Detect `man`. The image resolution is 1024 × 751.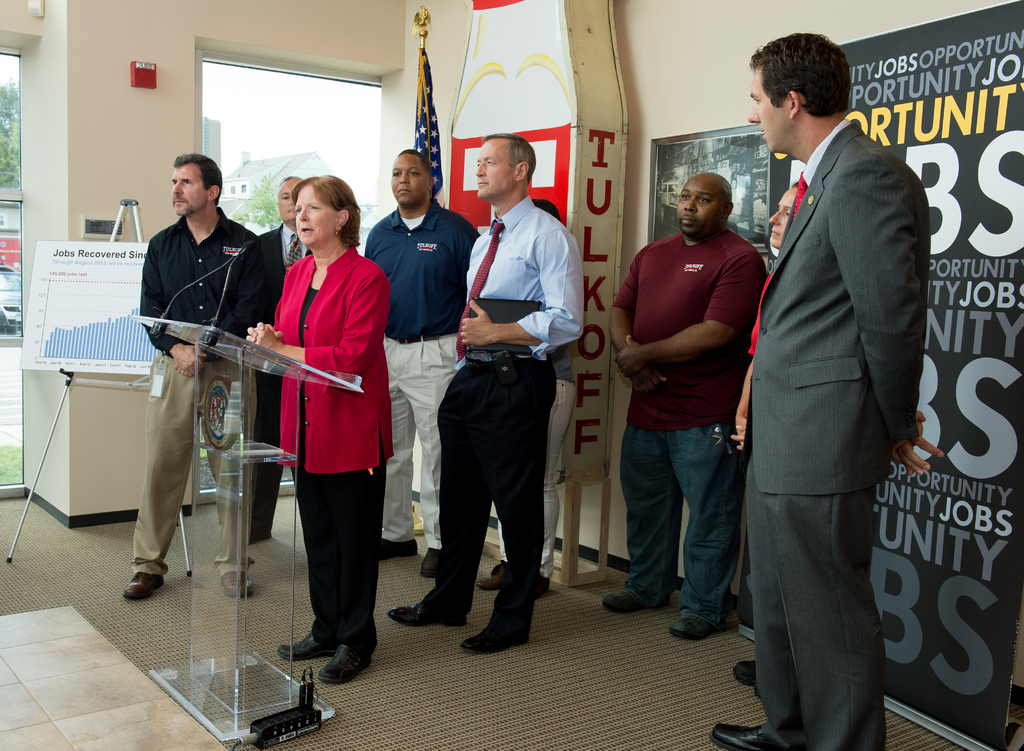
x1=383 y1=133 x2=588 y2=659.
